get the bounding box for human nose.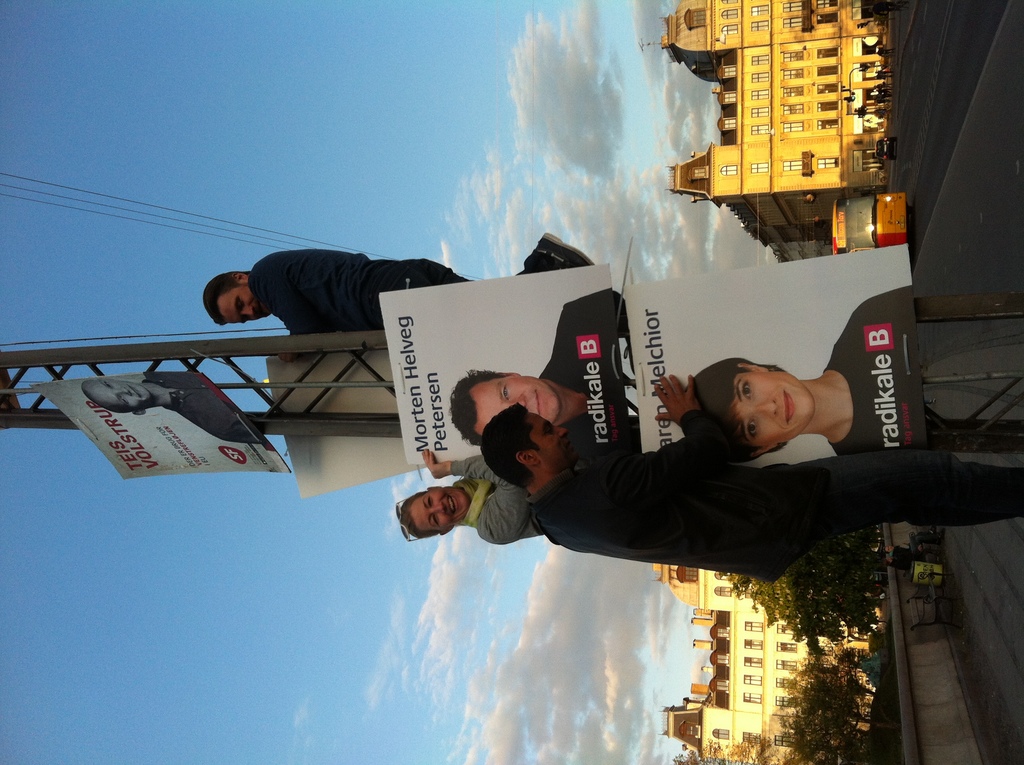
x1=243, y1=306, x2=256, y2=318.
